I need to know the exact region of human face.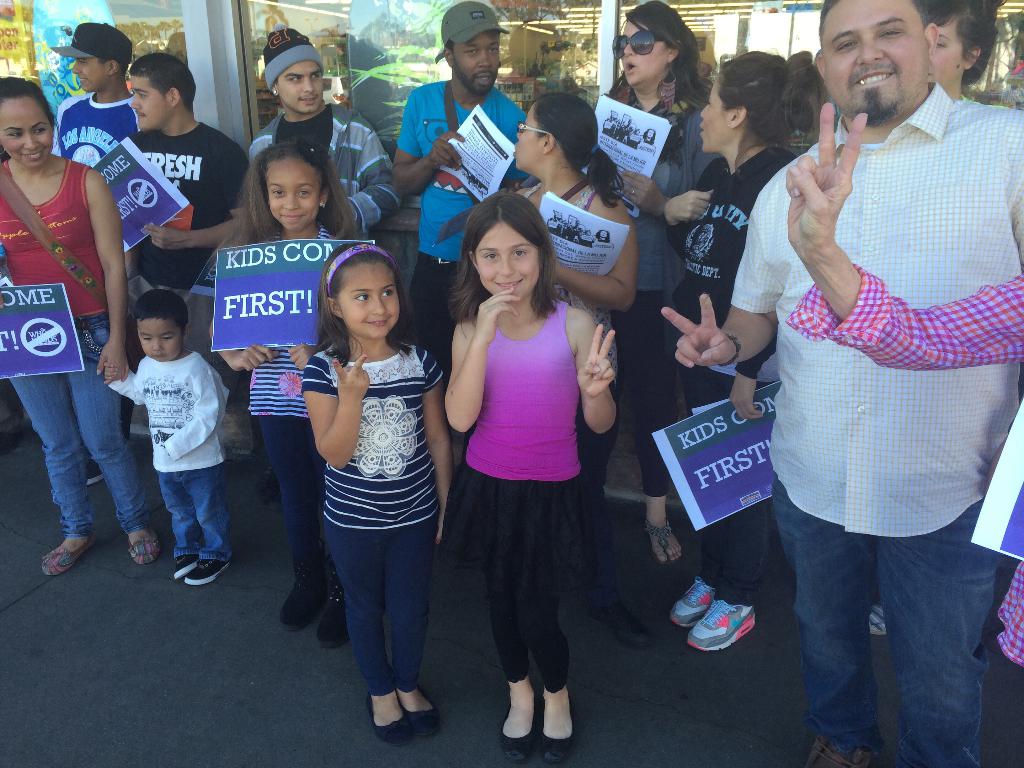
Region: x1=70, y1=58, x2=108, y2=94.
